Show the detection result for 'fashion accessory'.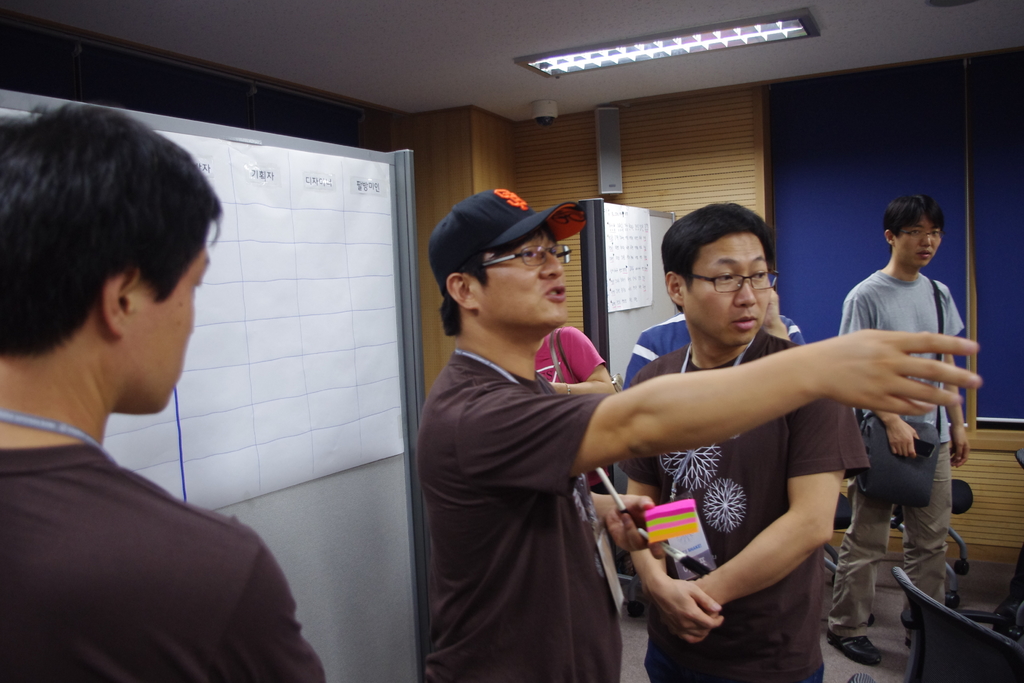
Rect(424, 181, 586, 297).
